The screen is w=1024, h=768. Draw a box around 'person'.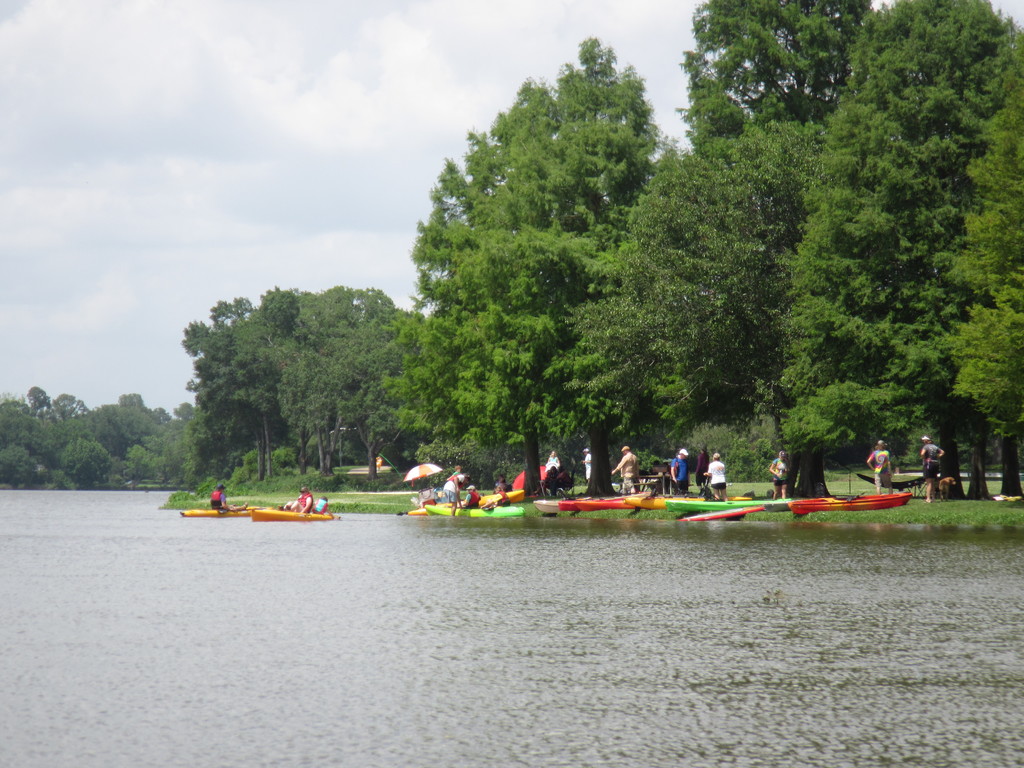
box(459, 485, 480, 505).
